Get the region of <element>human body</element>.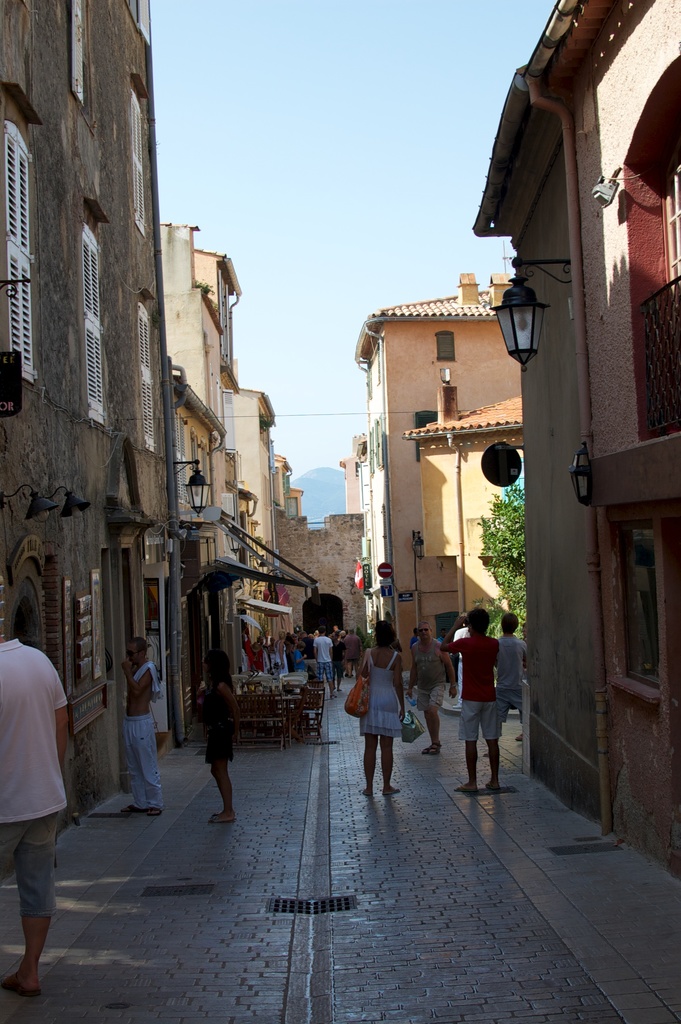
340, 614, 424, 803.
